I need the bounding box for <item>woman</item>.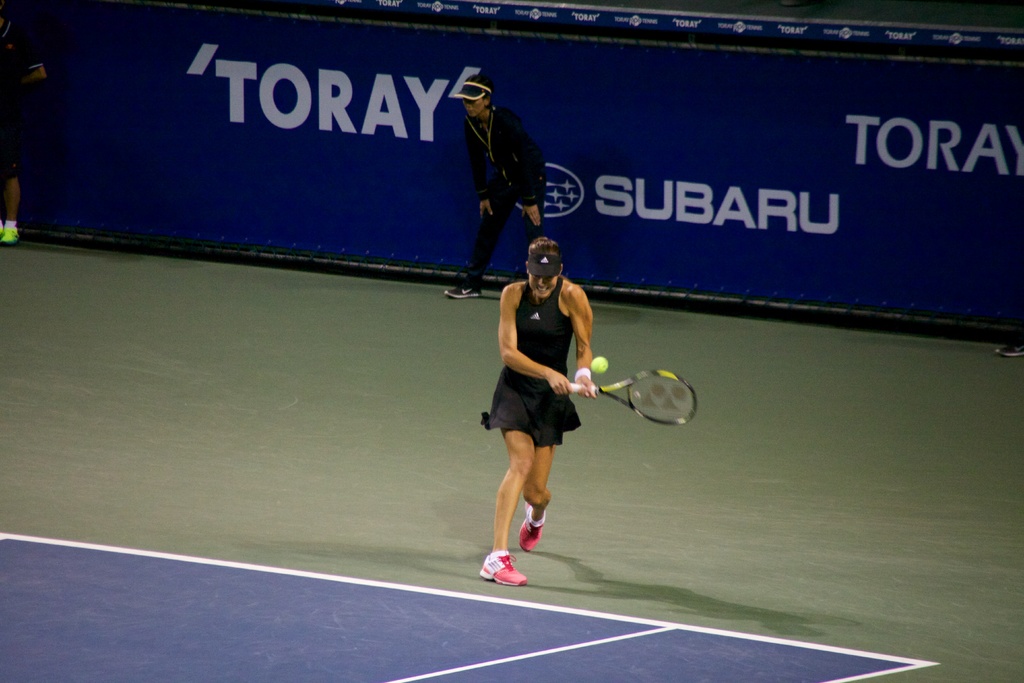
Here it is: x1=477 y1=236 x2=596 y2=581.
